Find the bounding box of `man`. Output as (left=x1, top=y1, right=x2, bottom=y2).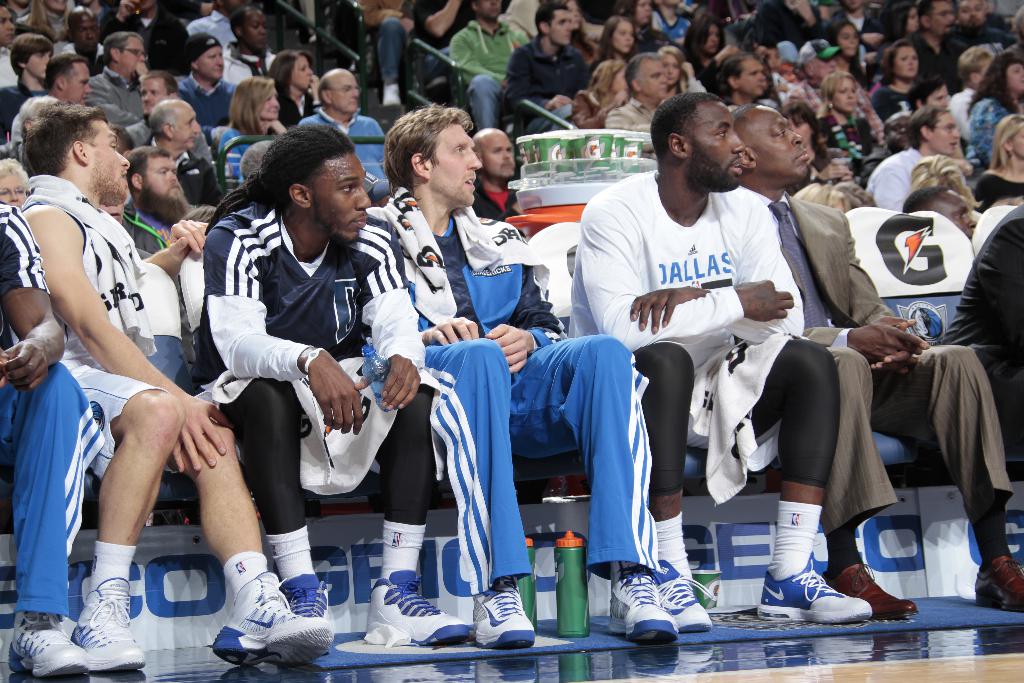
(left=730, top=105, right=1023, bottom=620).
